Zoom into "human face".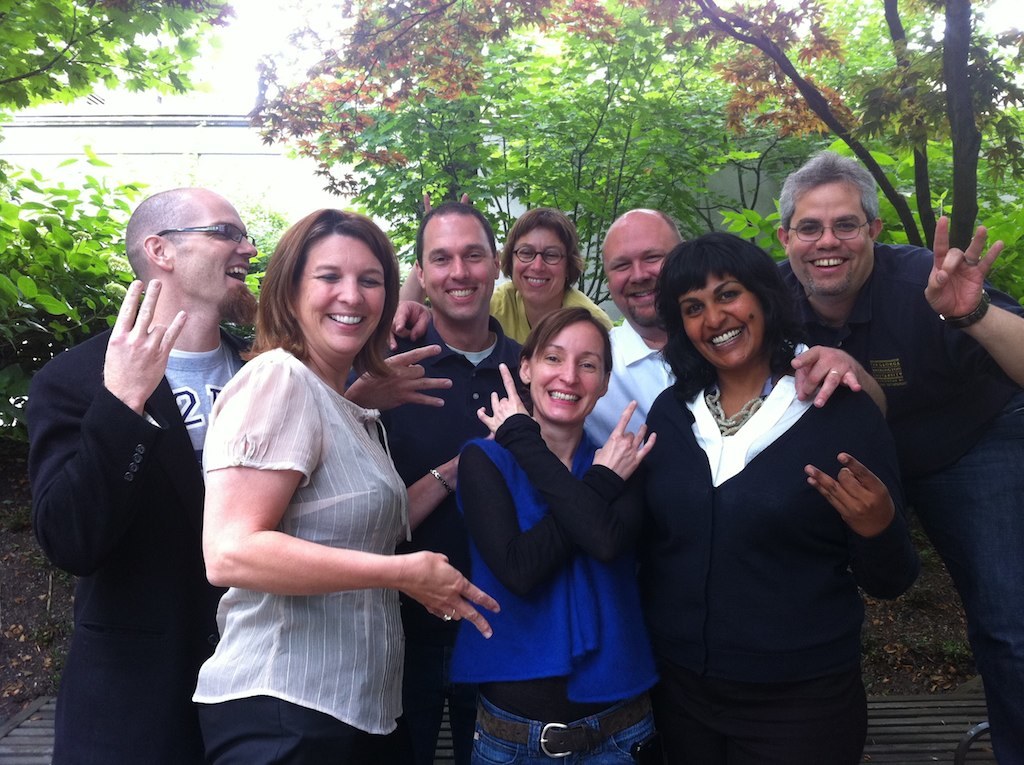
Zoom target: <box>170,196,256,302</box>.
